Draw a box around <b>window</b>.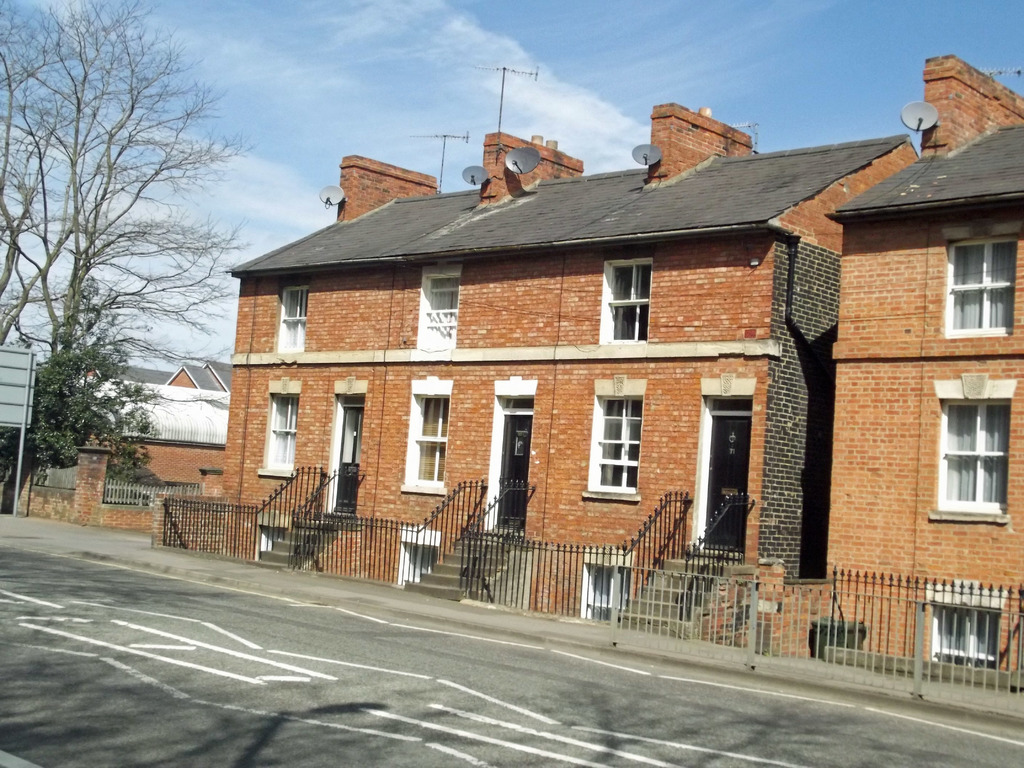
397 392 449 484.
